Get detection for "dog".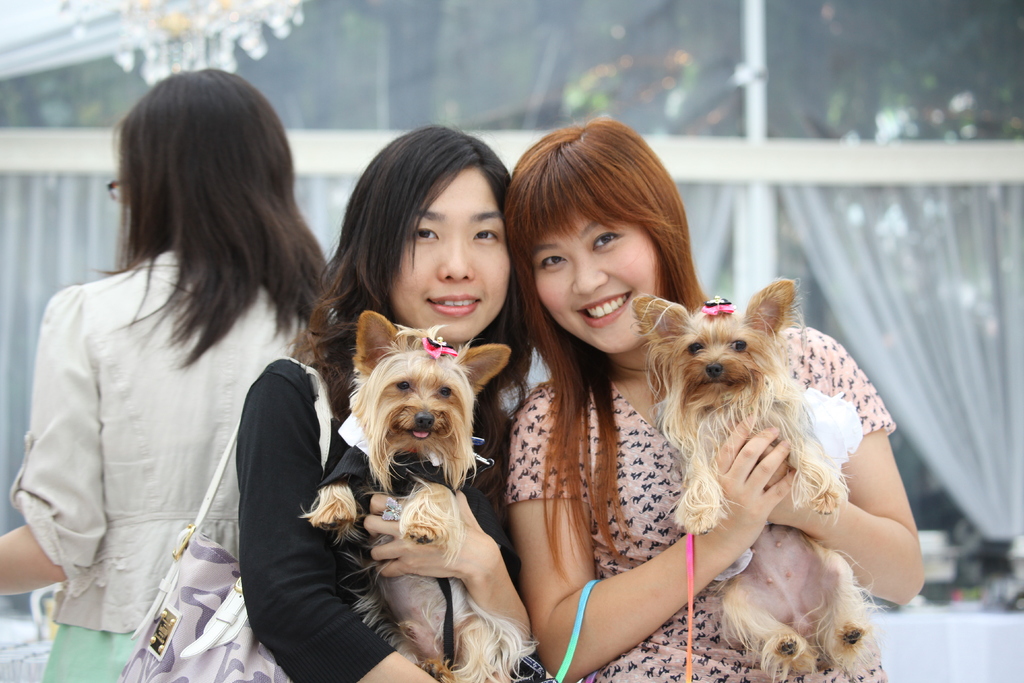
Detection: 628/273/893/682.
